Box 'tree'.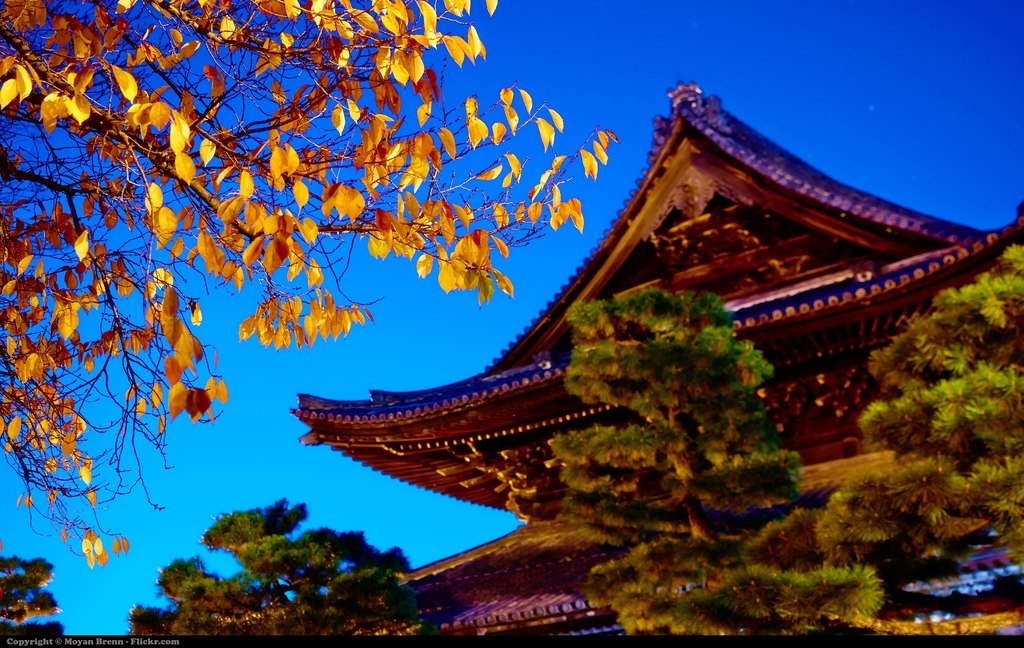
x1=852 y1=200 x2=1023 y2=647.
